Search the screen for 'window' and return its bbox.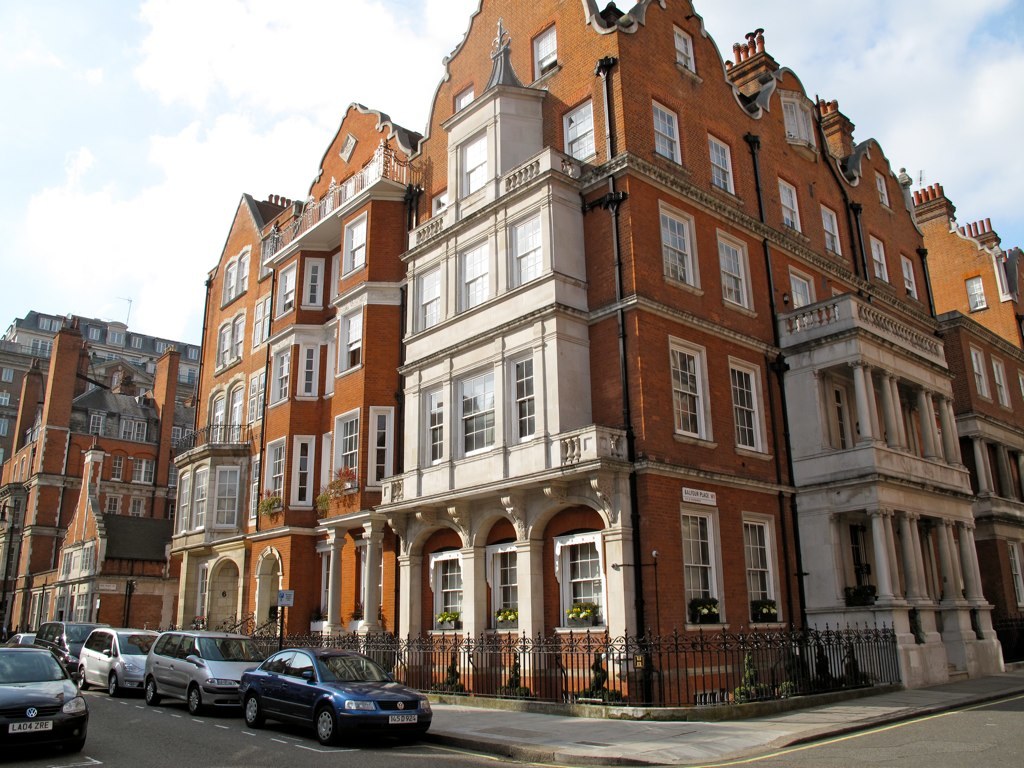
Found: (268, 338, 290, 407).
